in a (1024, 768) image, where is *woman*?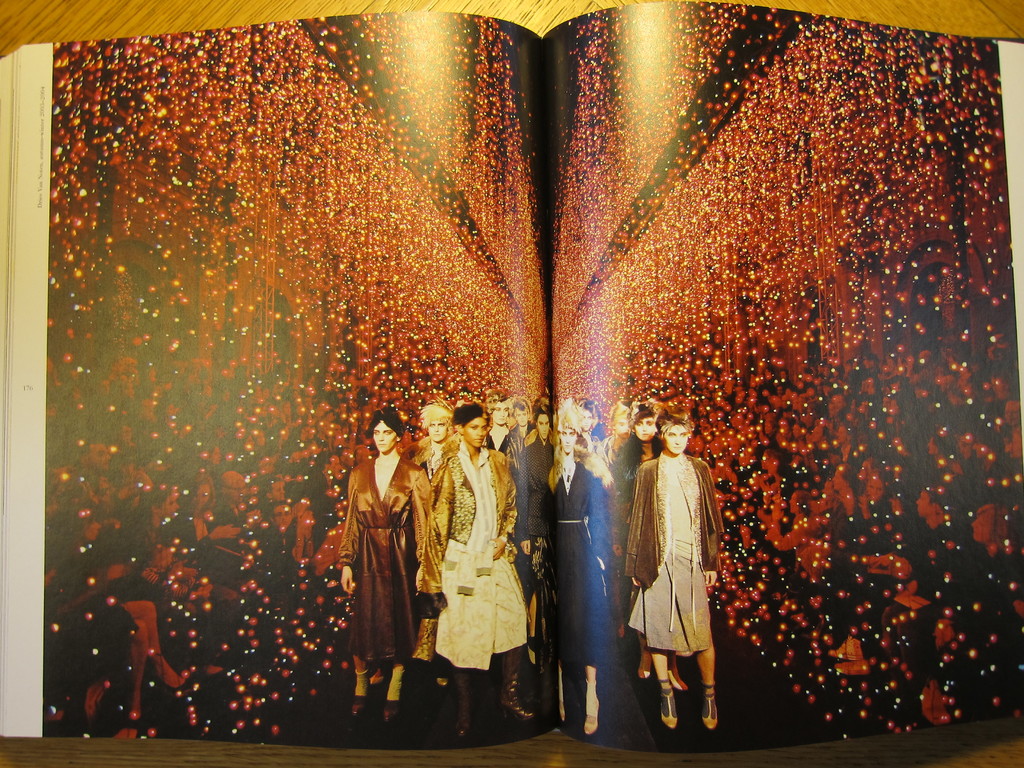
(333,402,417,696).
